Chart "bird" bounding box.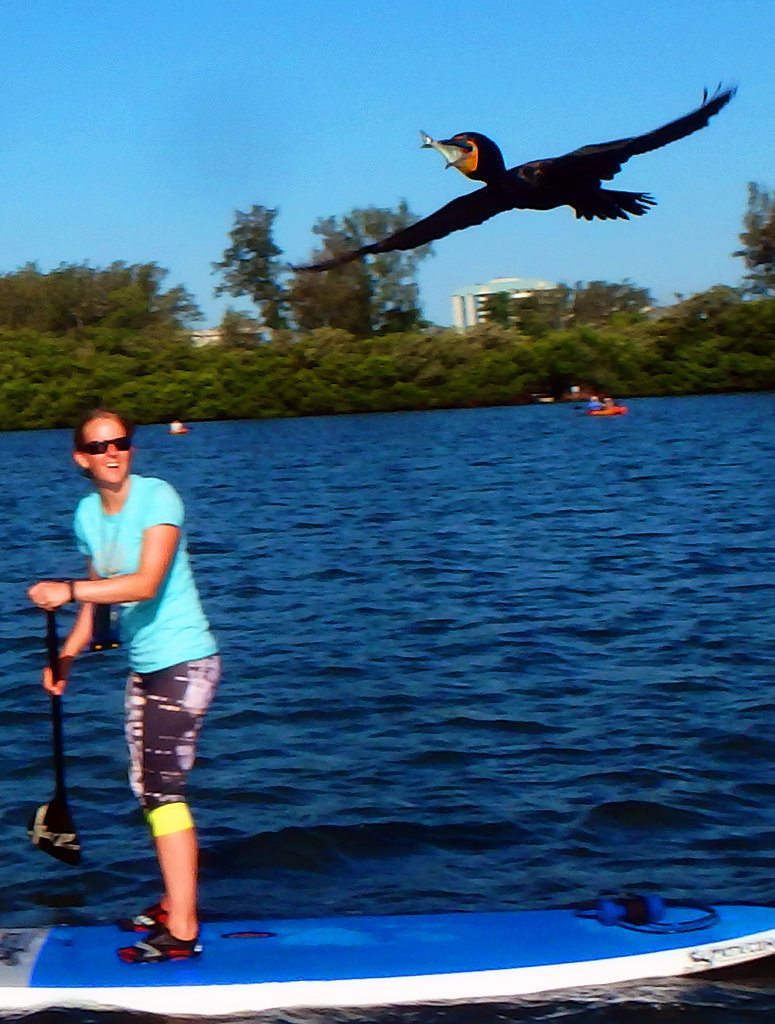
Charted: {"left": 379, "top": 94, "right": 738, "bottom": 248}.
